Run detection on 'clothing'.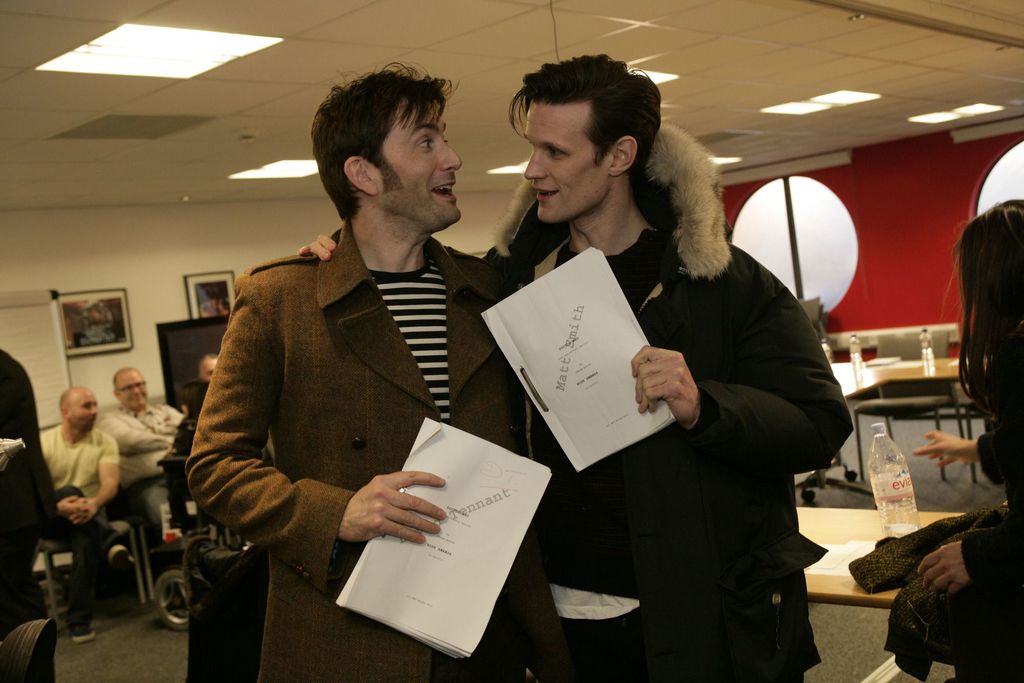
Result: box(189, 221, 531, 681).
